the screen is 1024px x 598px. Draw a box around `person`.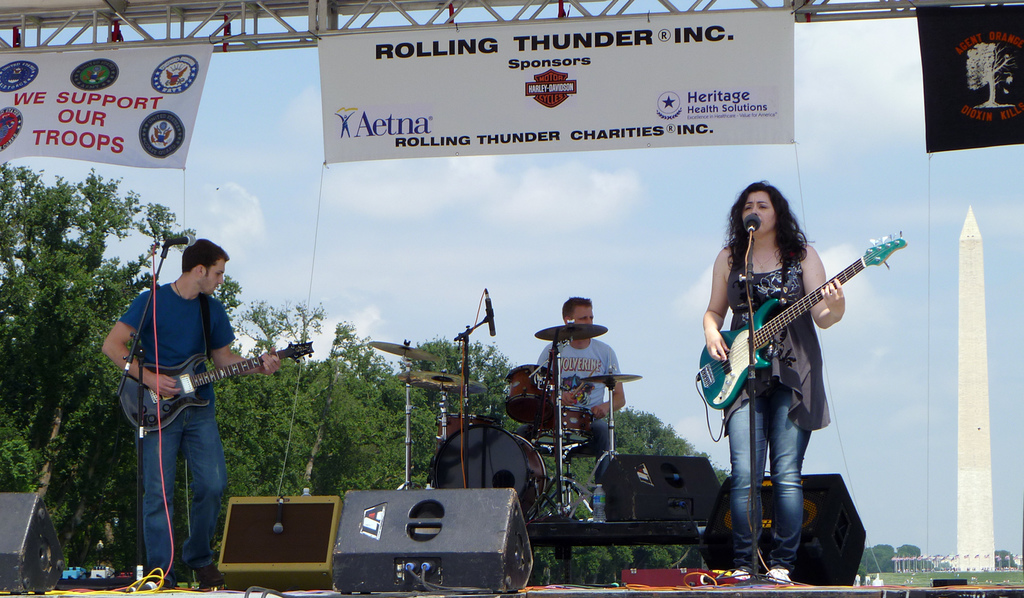
{"x1": 121, "y1": 231, "x2": 236, "y2": 597}.
